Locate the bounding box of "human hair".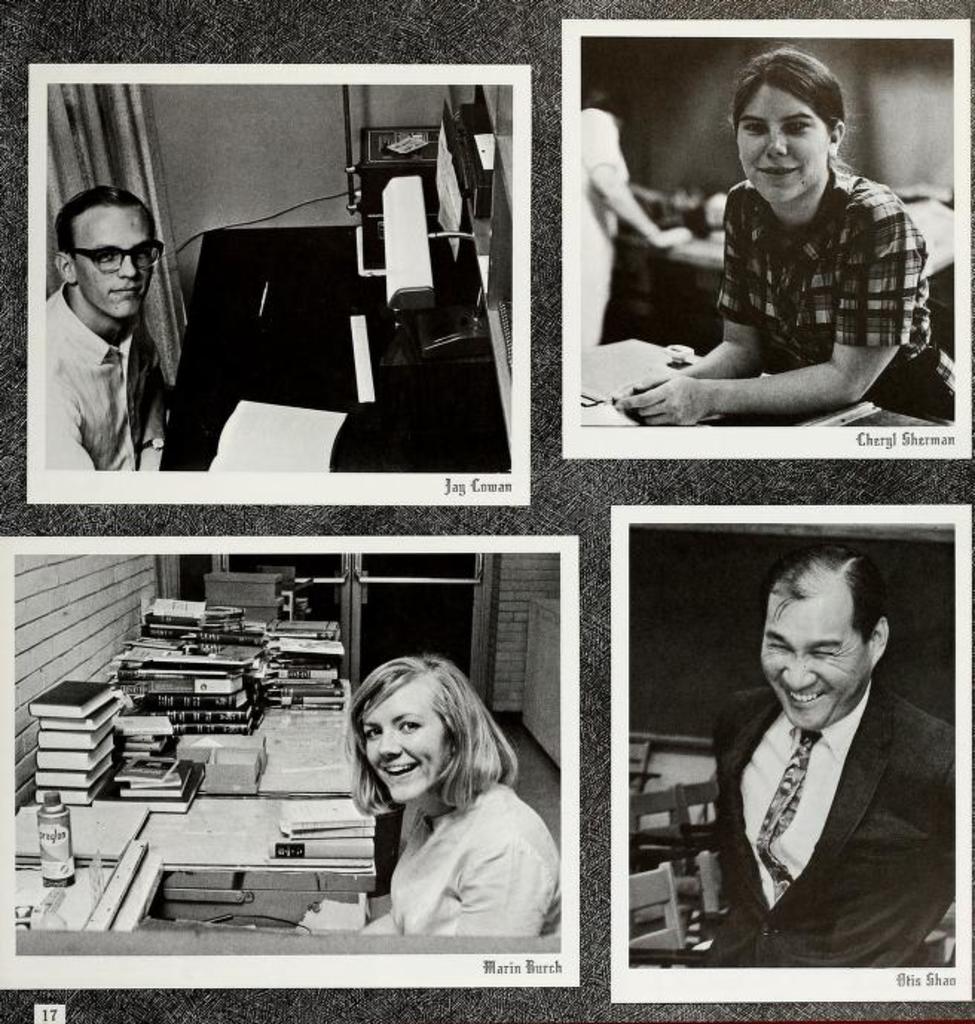
Bounding box: box=[337, 655, 516, 814].
